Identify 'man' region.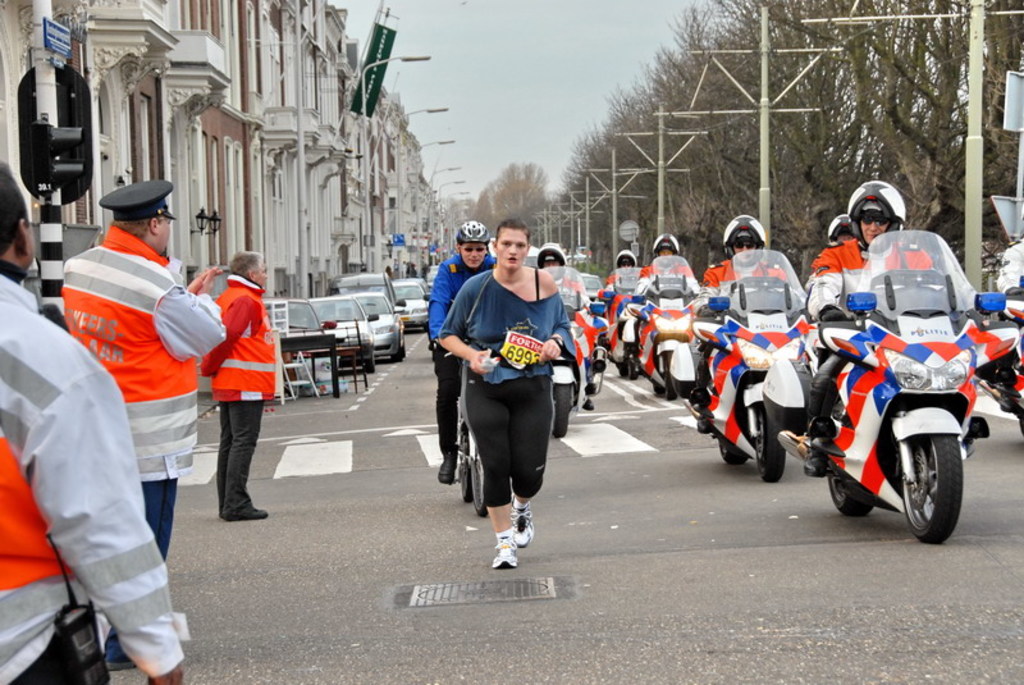
Region: 532 242 596 410.
